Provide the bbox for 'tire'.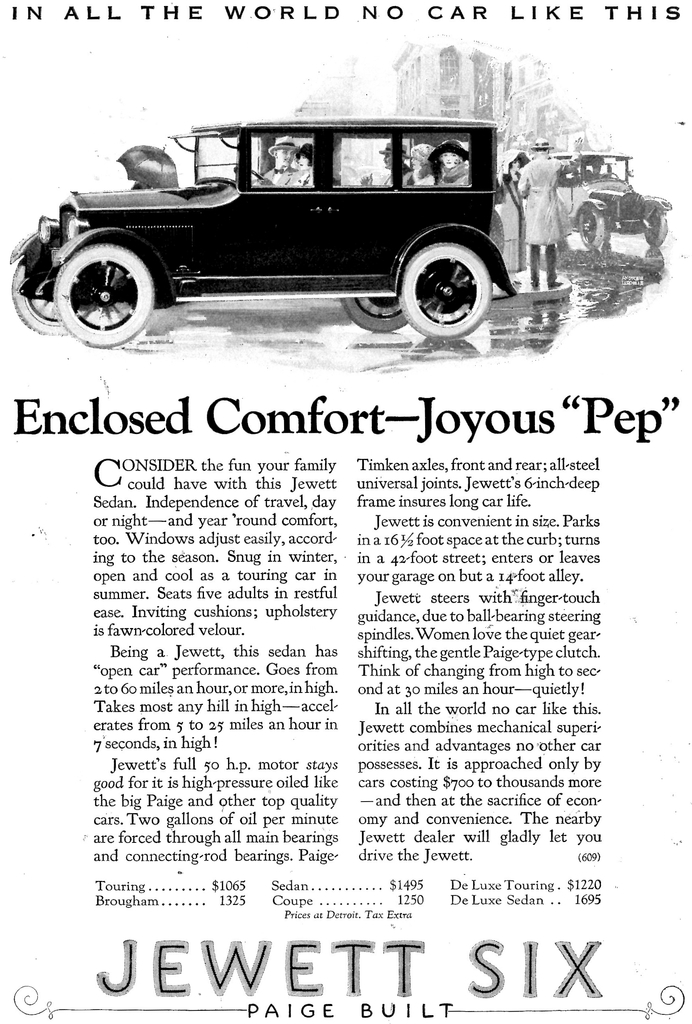
[x1=54, y1=243, x2=153, y2=346].
